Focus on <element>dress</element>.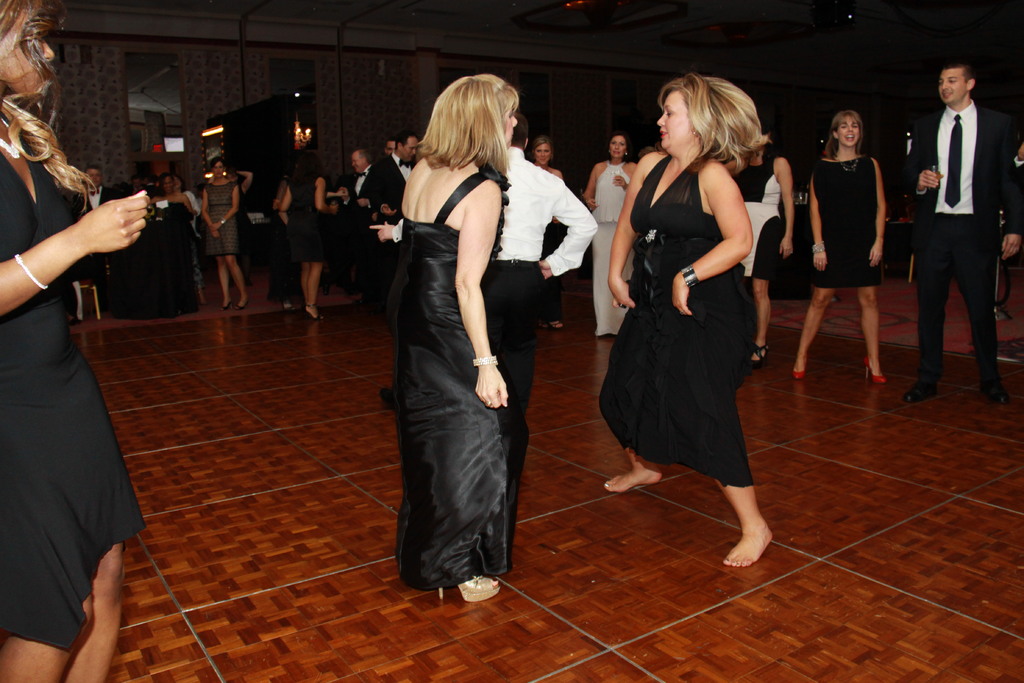
Focused at x1=733, y1=157, x2=781, y2=279.
